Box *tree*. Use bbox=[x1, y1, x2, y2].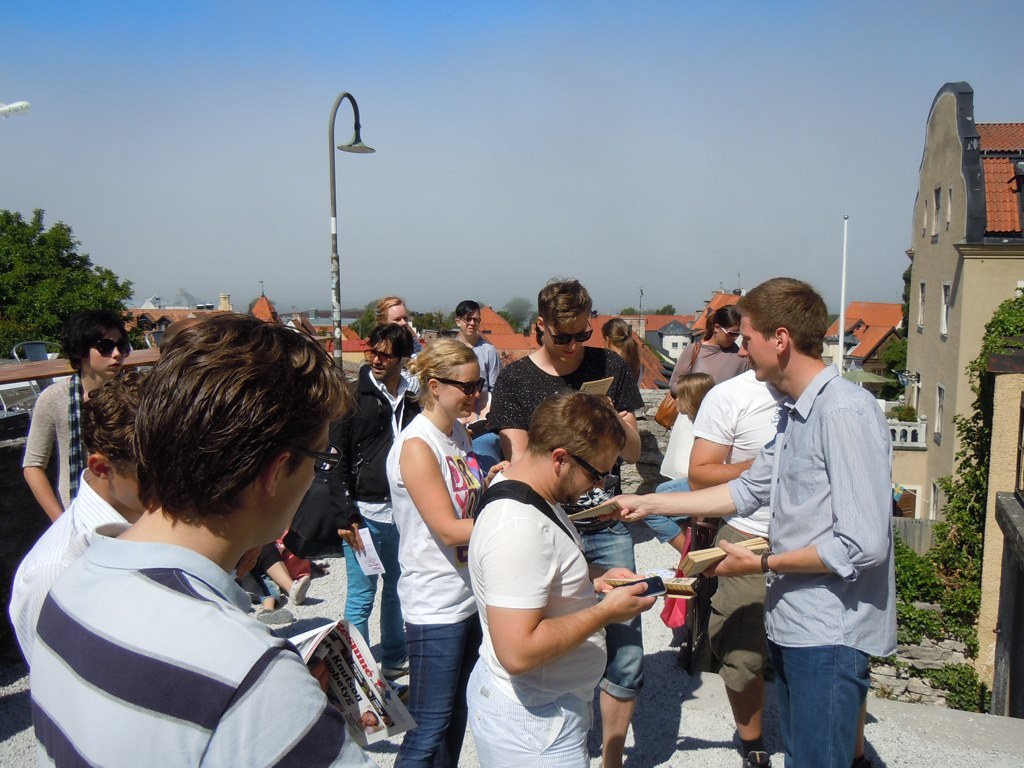
bbox=[624, 308, 635, 314].
